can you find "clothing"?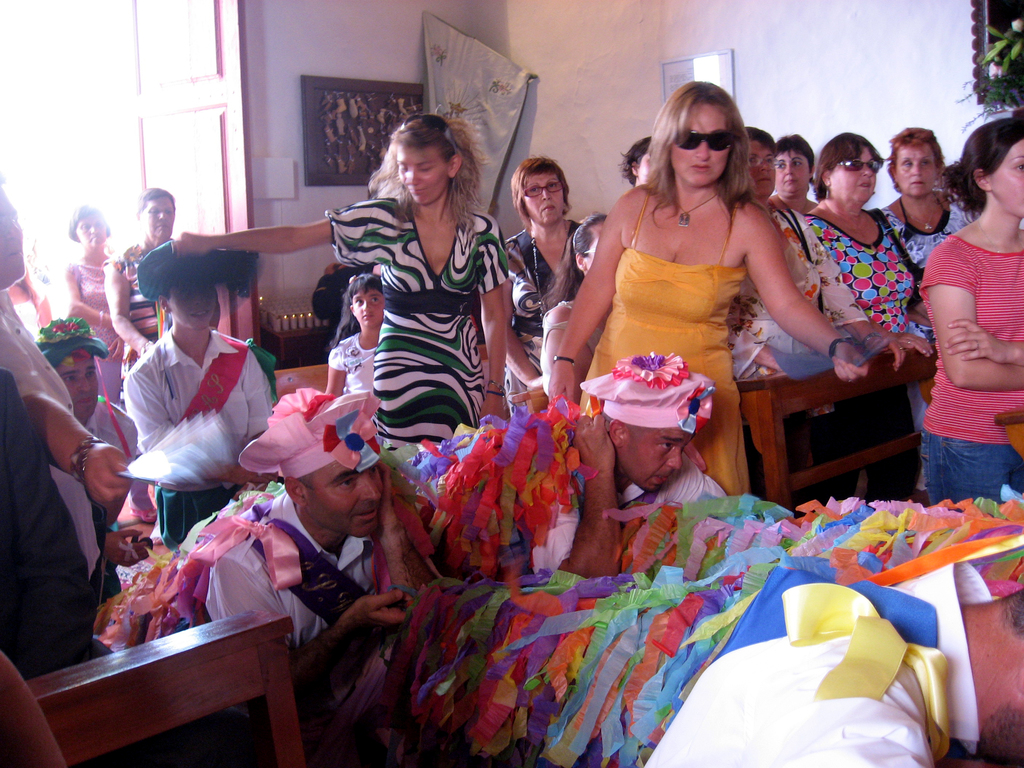
Yes, bounding box: bbox(584, 193, 765, 492).
